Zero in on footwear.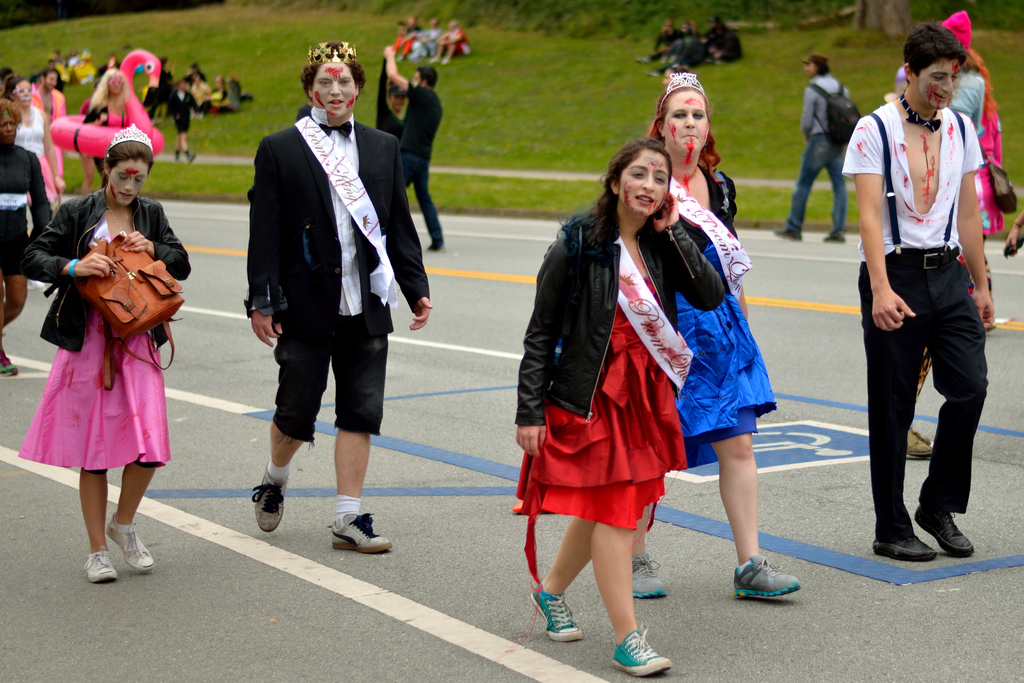
Zeroed in: BBox(733, 554, 803, 598).
